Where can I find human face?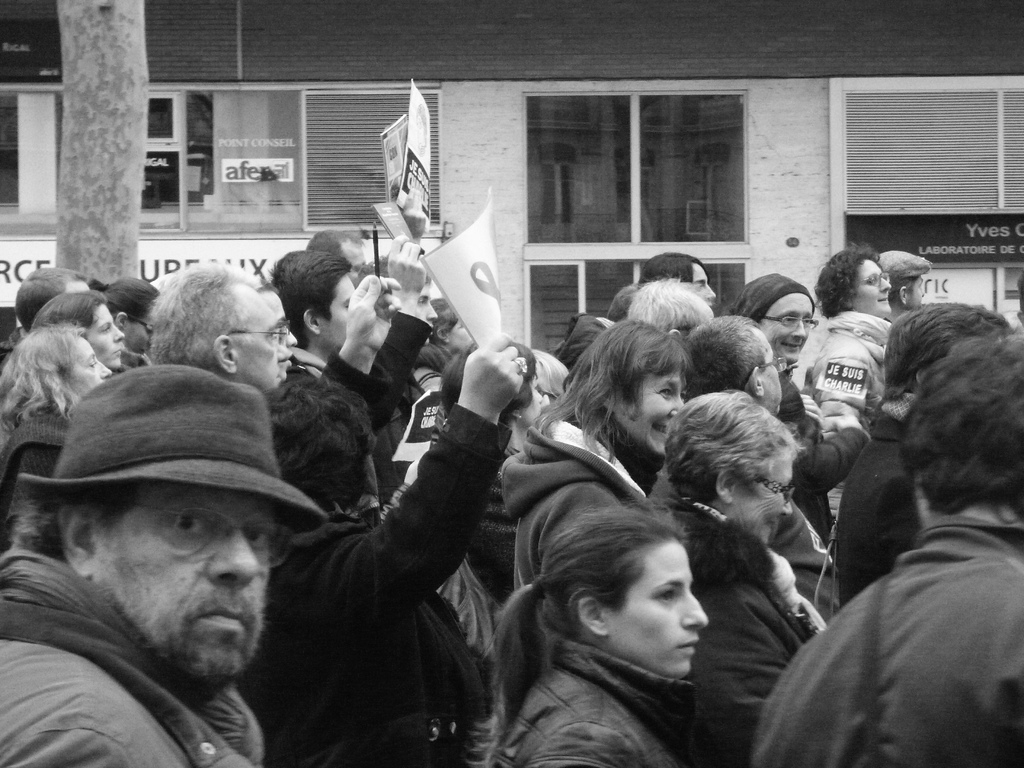
You can find it at crop(619, 369, 684, 455).
